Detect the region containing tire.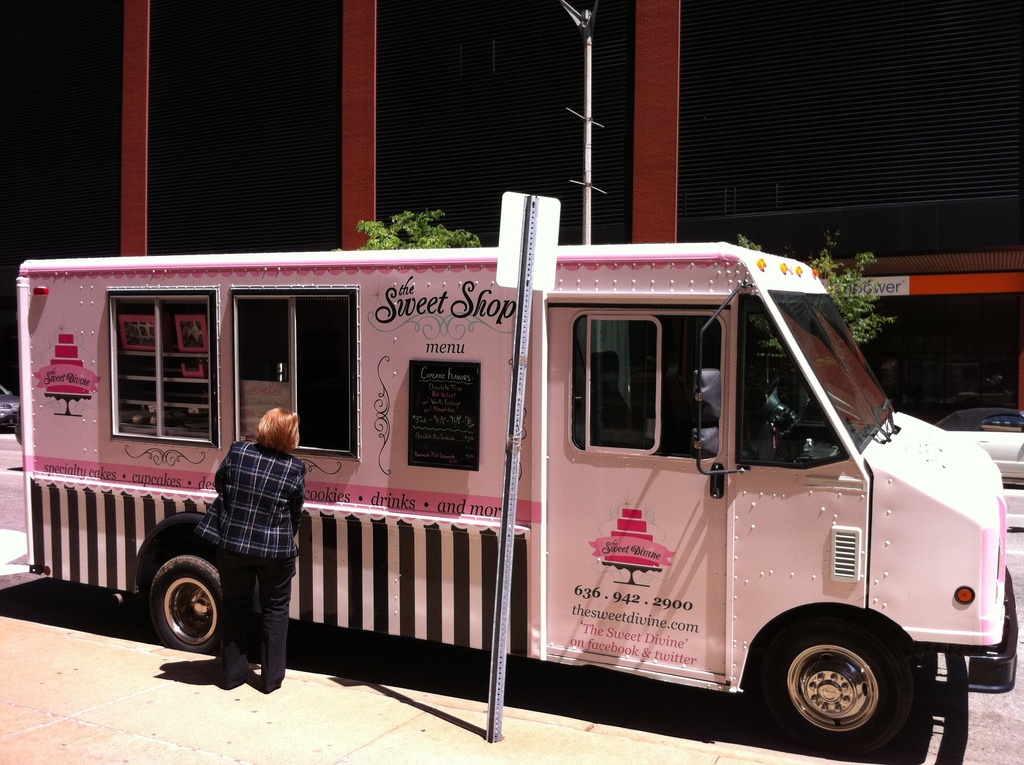
(left=762, top=599, right=915, bottom=753).
